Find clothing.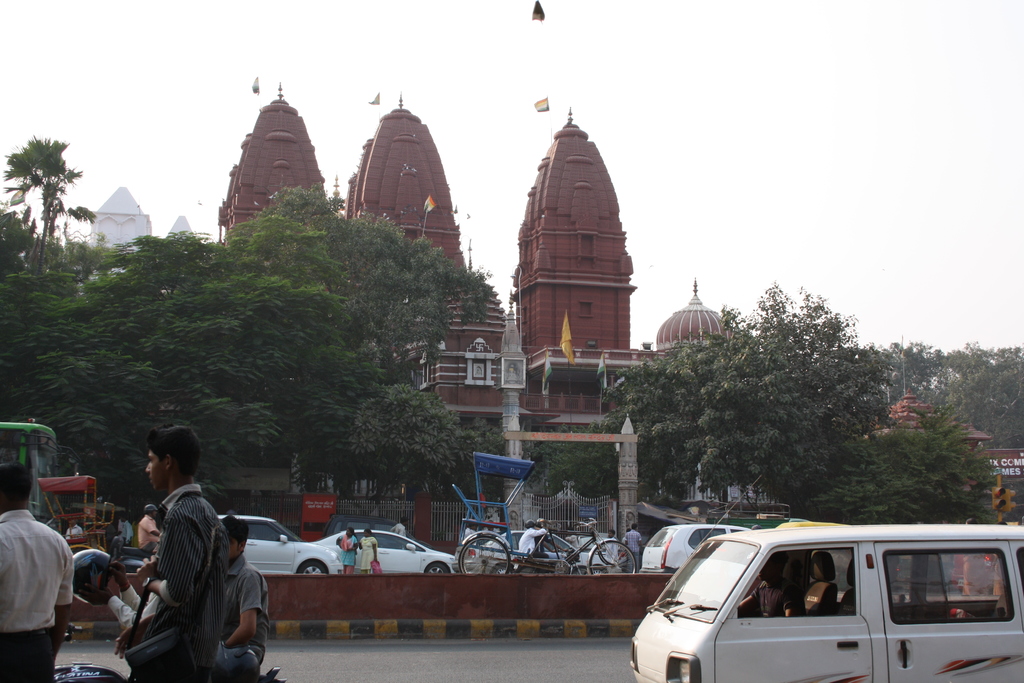
bbox(344, 534, 361, 573).
